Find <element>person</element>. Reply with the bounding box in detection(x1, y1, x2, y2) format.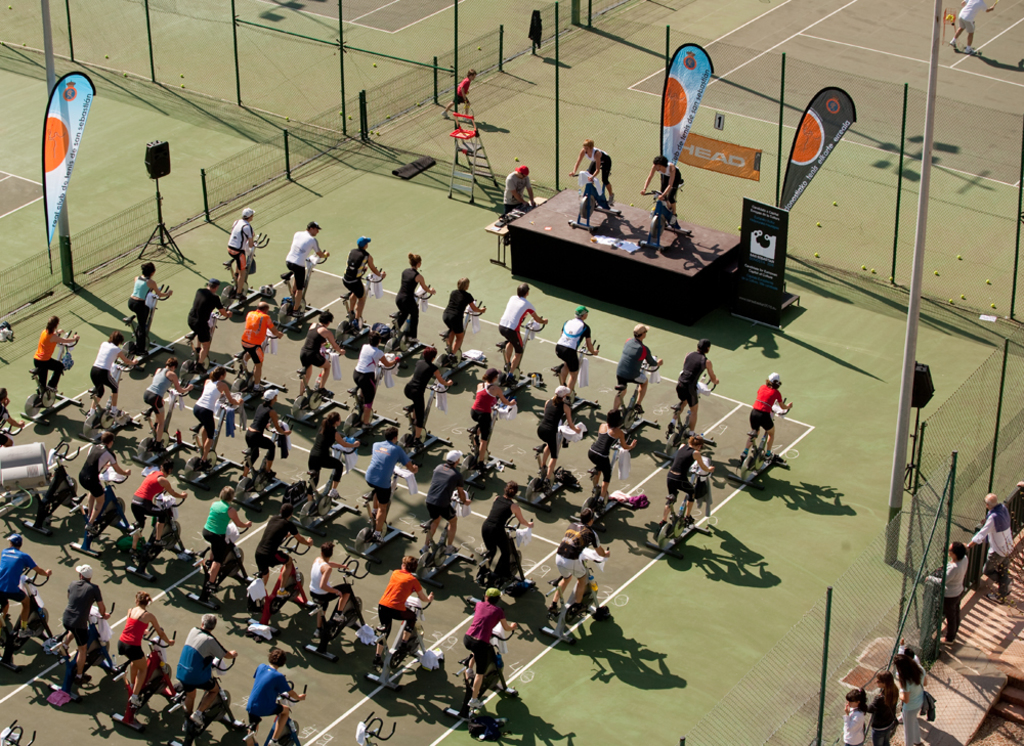
detection(470, 367, 514, 465).
